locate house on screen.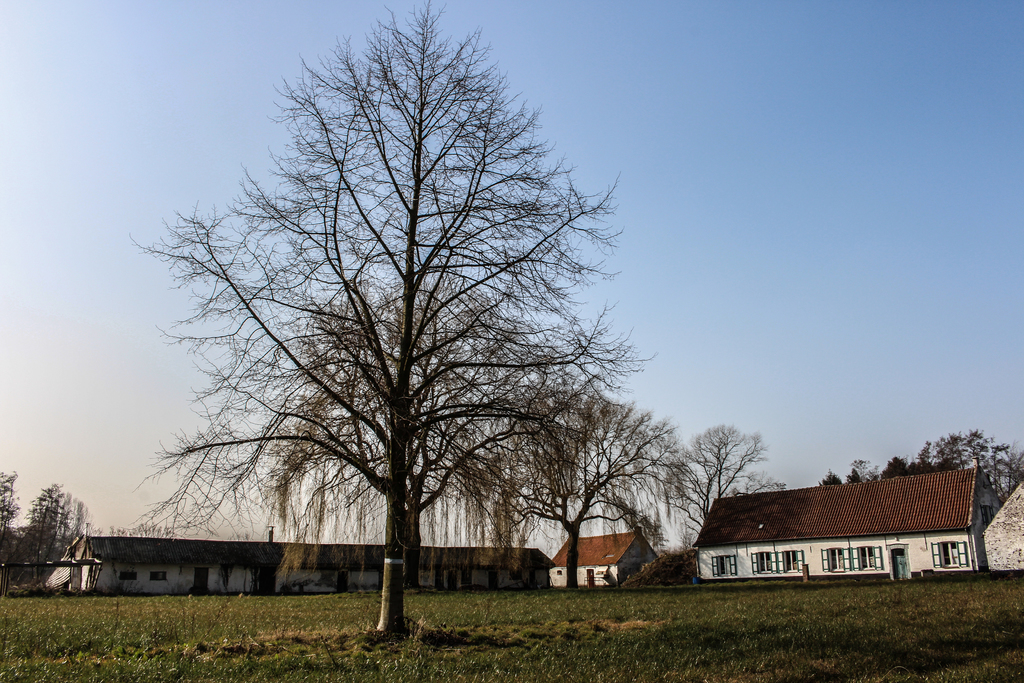
On screen at (left=678, top=468, right=993, bottom=602).
